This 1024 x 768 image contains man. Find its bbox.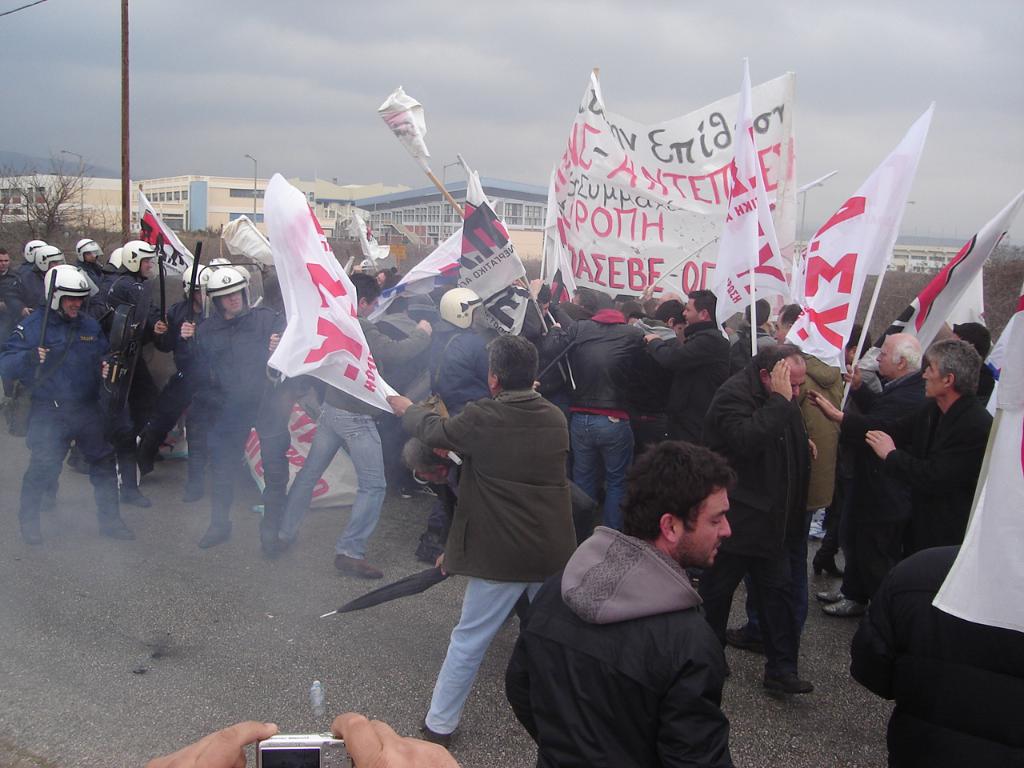
[495,455,783,766].
